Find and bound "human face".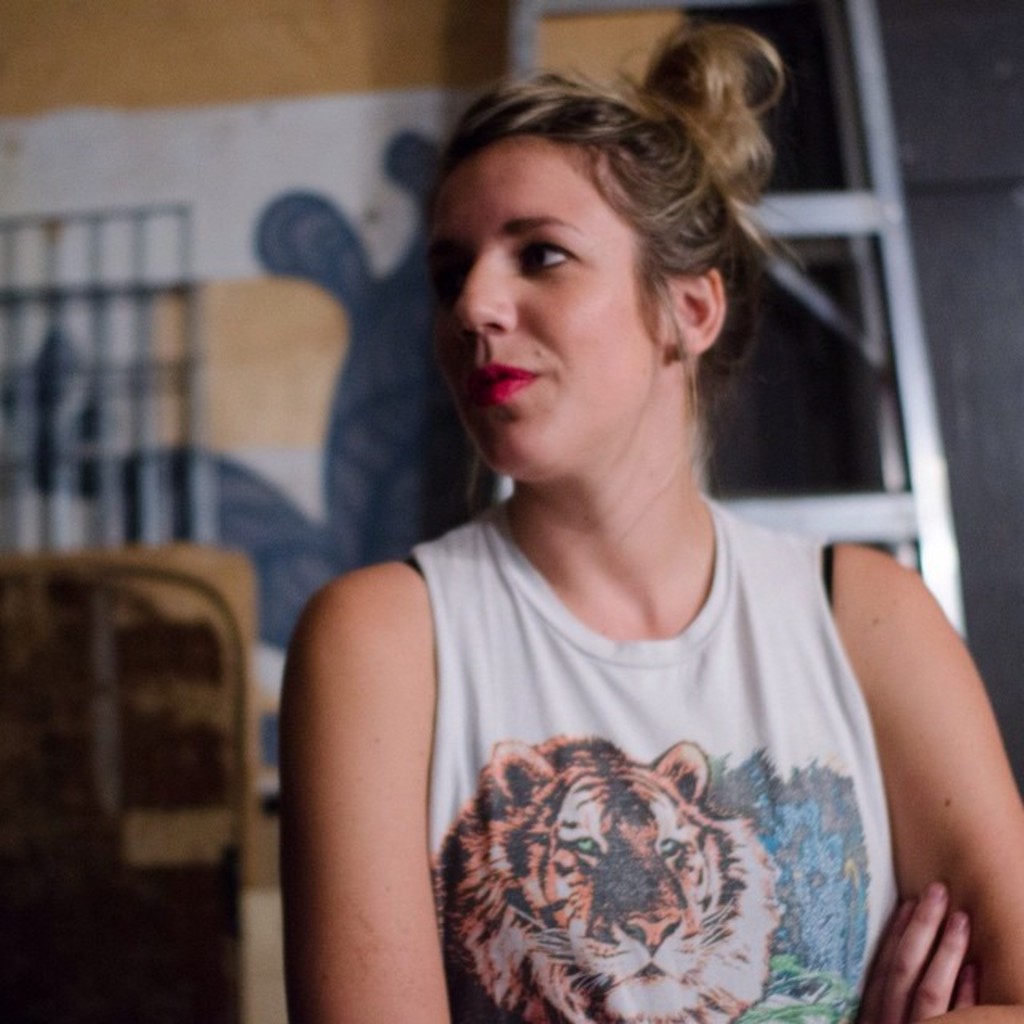
Bound: box=[429, 123, 674, 480].
